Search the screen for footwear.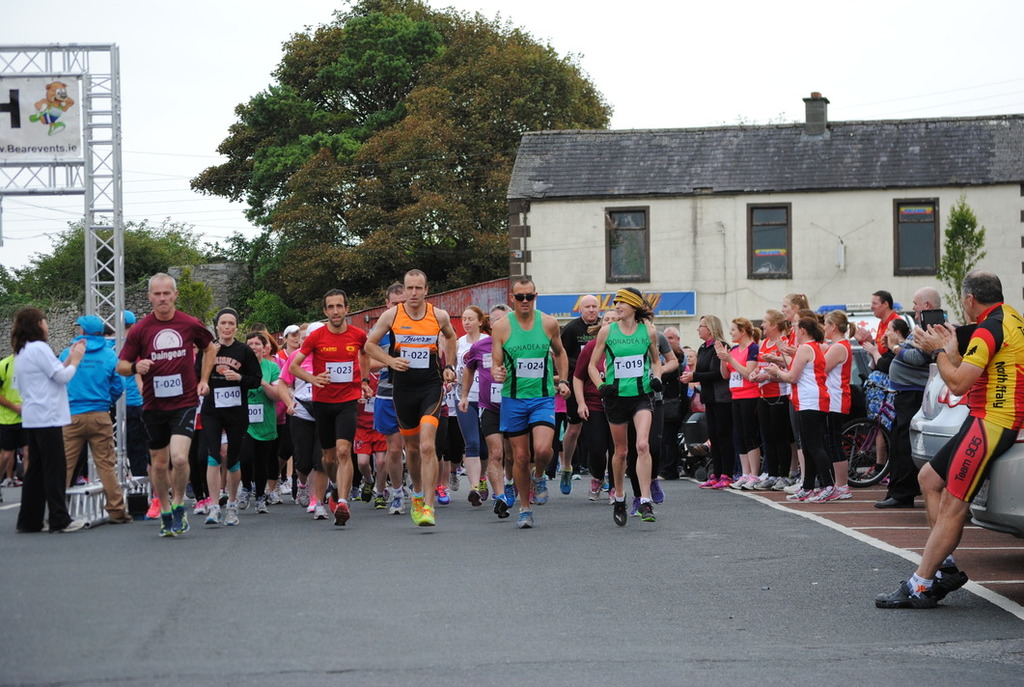
Found at locate(789, 485, 813, 503).
